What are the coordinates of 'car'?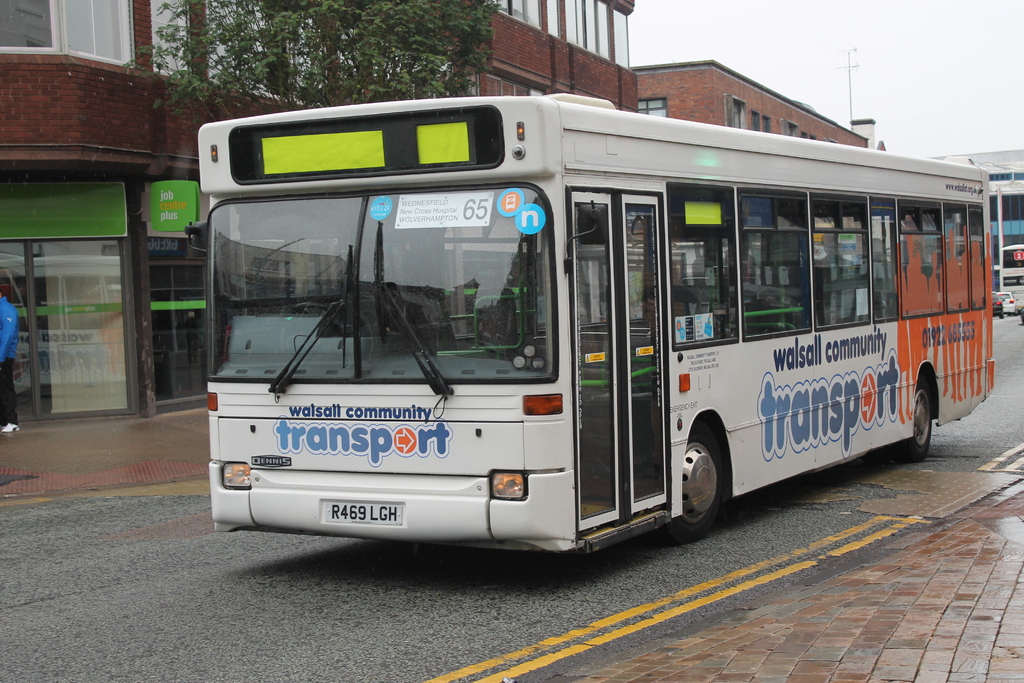
rect(998, 292, 1016, 314).
